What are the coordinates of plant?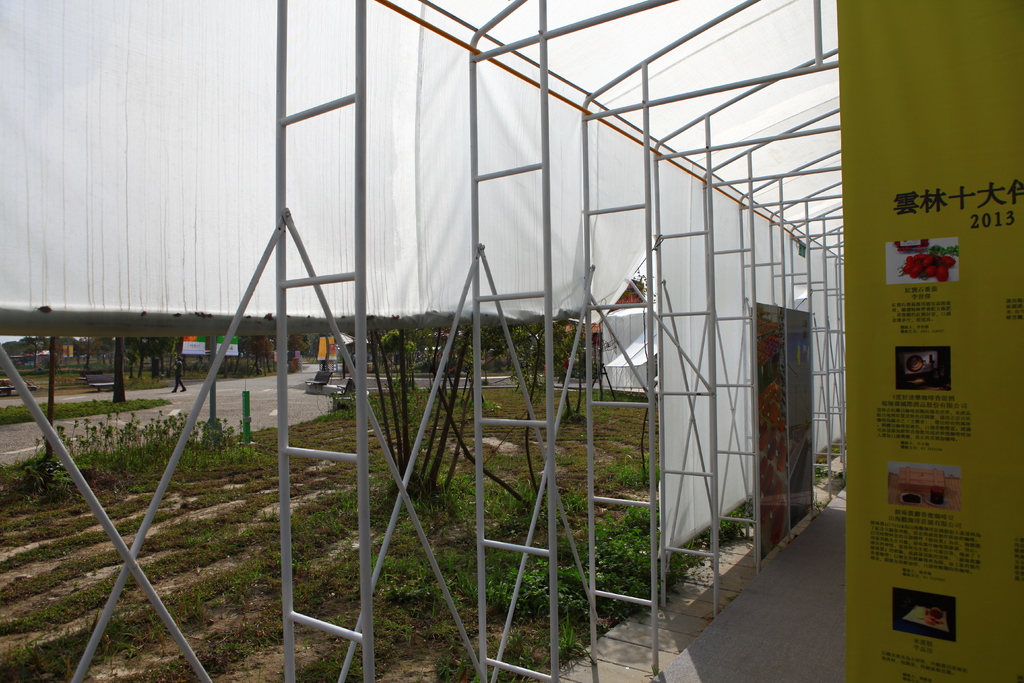
detection(712, 498, 771, 548).
